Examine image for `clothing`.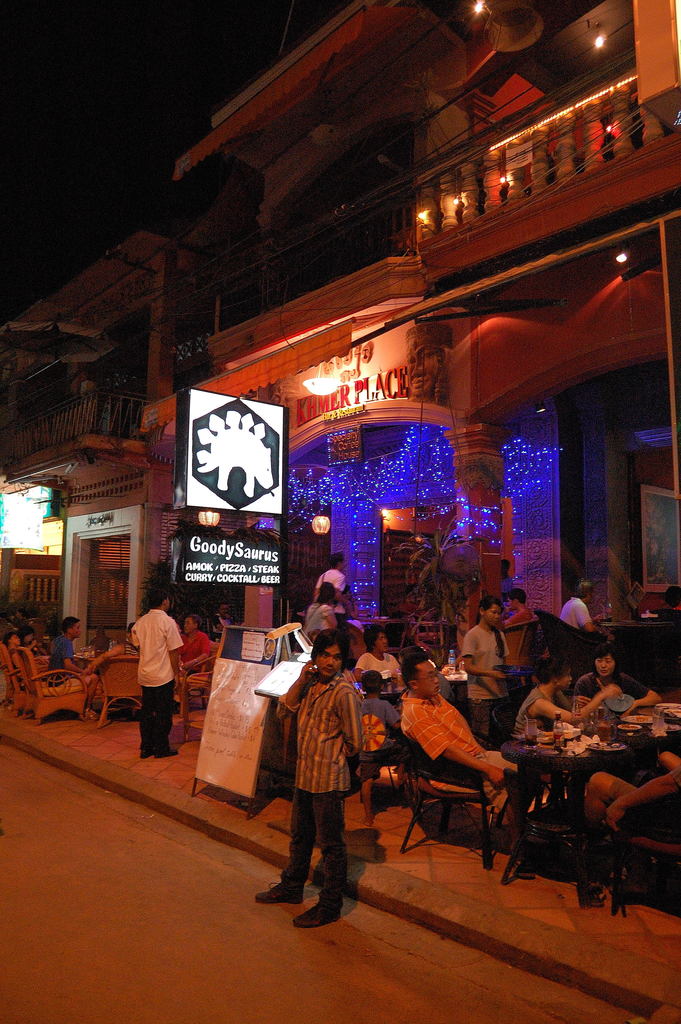
Examination result: pyautogui.locateOnScreen(565, 598, 586, 629).
